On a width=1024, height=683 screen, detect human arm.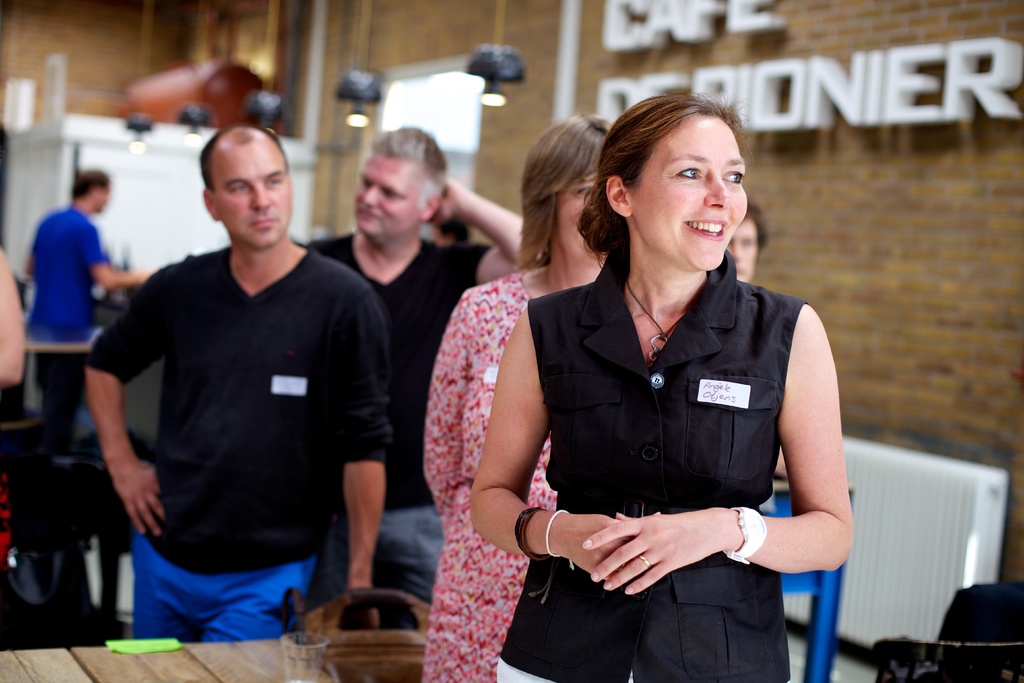
bbox=[0, 245, 35, 387].
